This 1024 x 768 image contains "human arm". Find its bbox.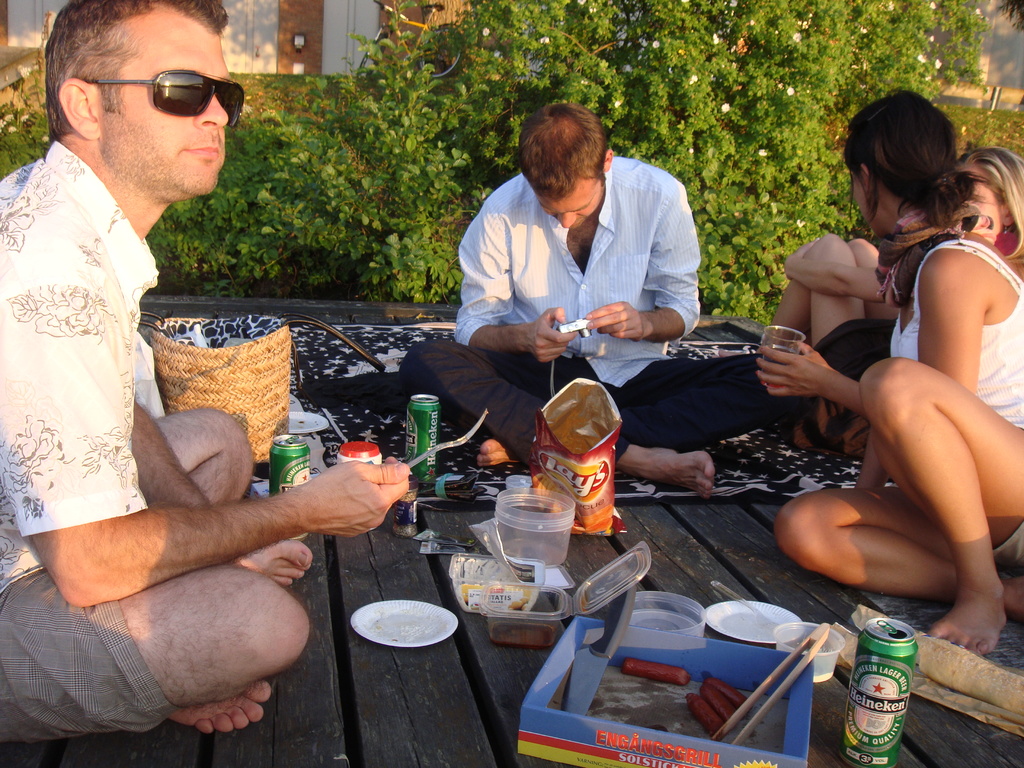
<bbox>133, 394, 318, 583</bbox>.
